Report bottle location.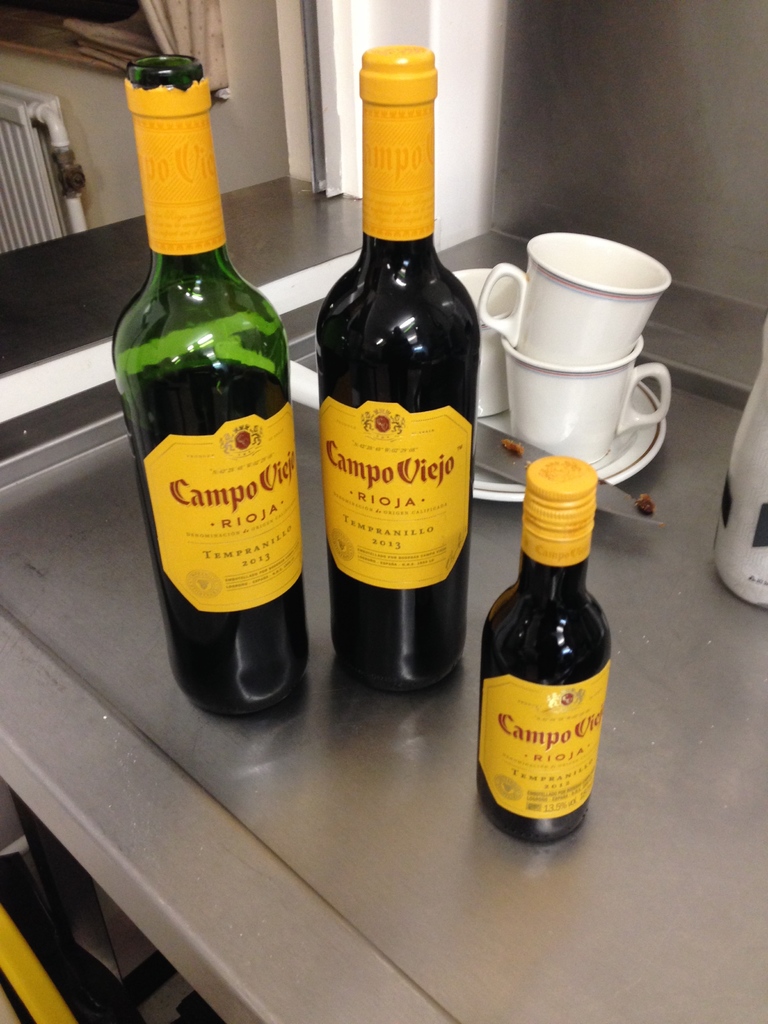
Report: {"left": 108, "top": 54, "right": 307, "bottom": 715}.
